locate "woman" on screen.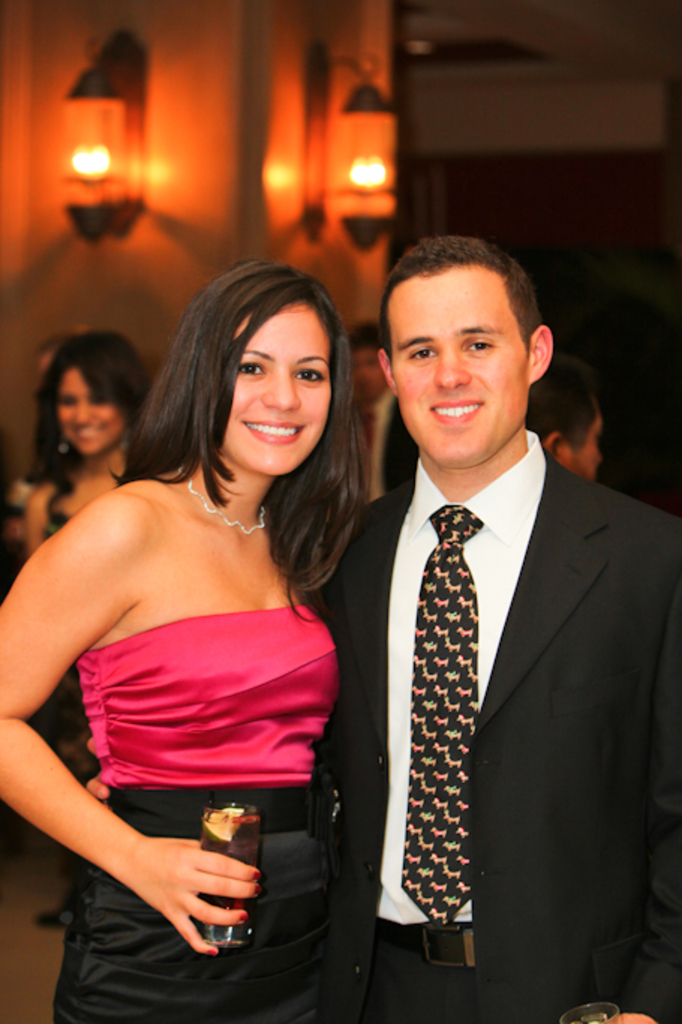
On screen at [x1=19, y1=325, x2=160, y2=580].
